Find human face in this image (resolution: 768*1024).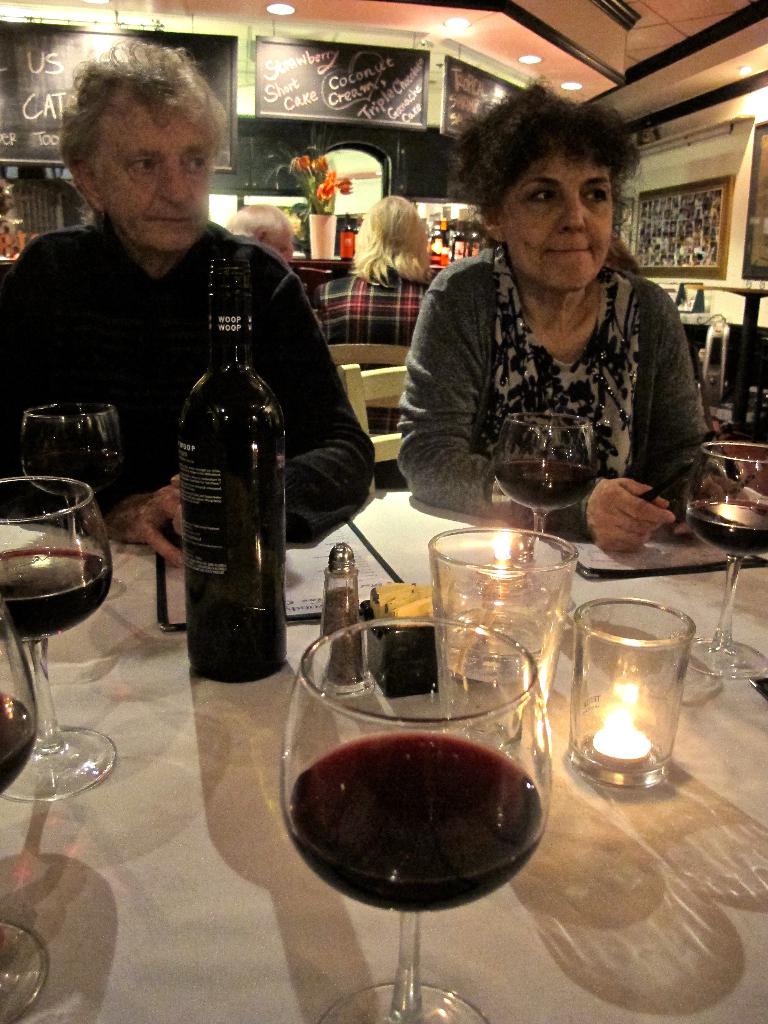
{"left": 502, "top": 147, "right": 618, "bottom": 287}.
